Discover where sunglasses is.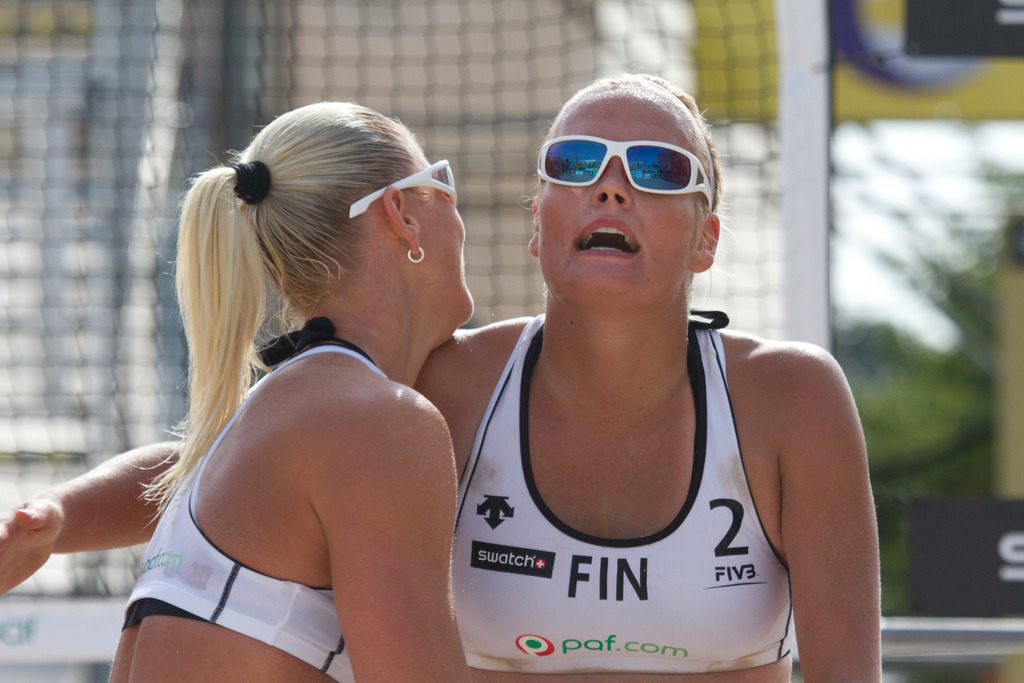
Discovered at crop(349, 160, 456, 219).
